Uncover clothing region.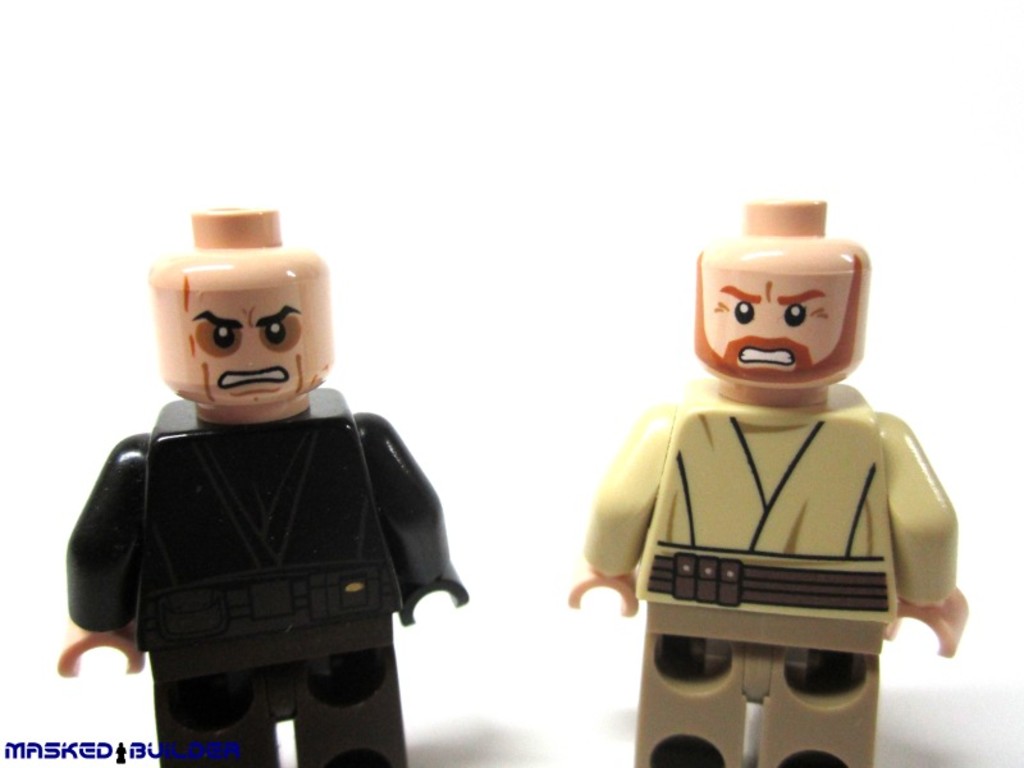
Uncovered: <bbox>70, 378, 468, 765</bbox>.
